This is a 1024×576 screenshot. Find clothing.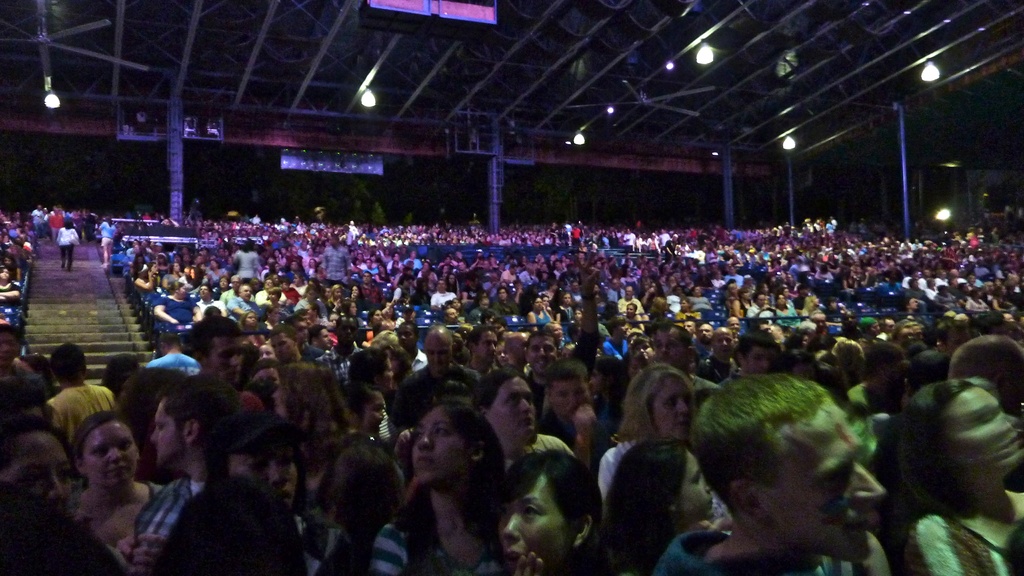
Bounding box: (left=102, top=220, right=113, bottom=260).
